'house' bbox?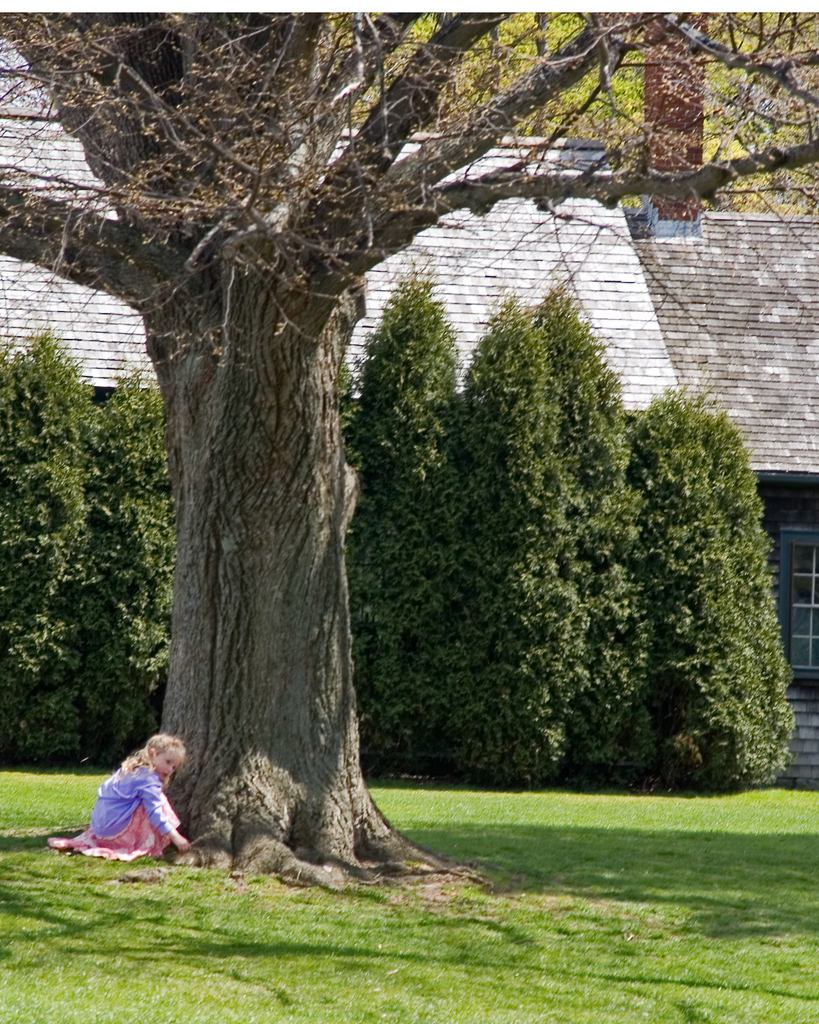
(x1=0, y1=20, x2=818, y2=778)
